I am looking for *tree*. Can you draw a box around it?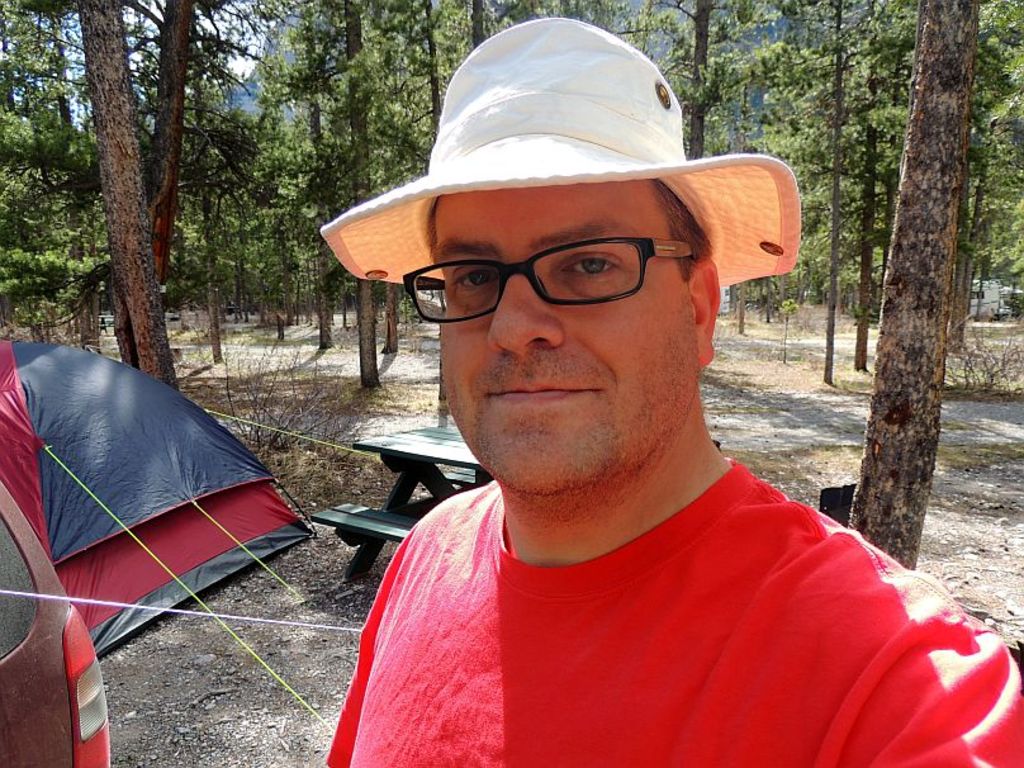
Sure, the bounding box is Rect(636, 0, 764, 158).
